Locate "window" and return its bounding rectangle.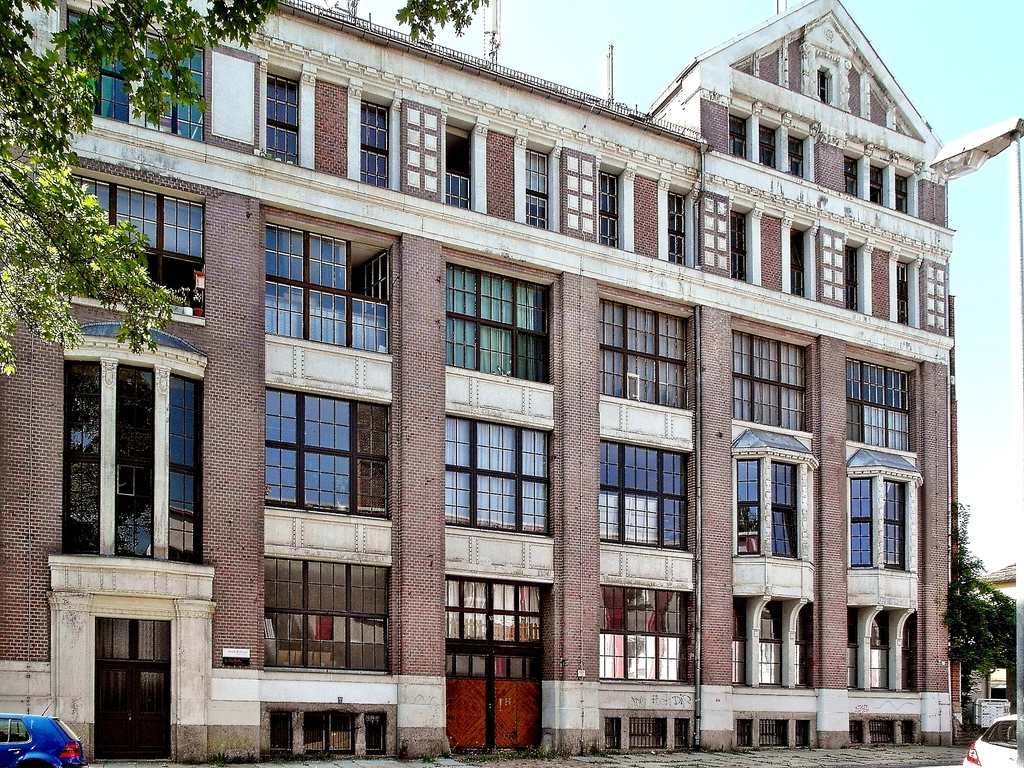
box(262, 212, 401, 368).
